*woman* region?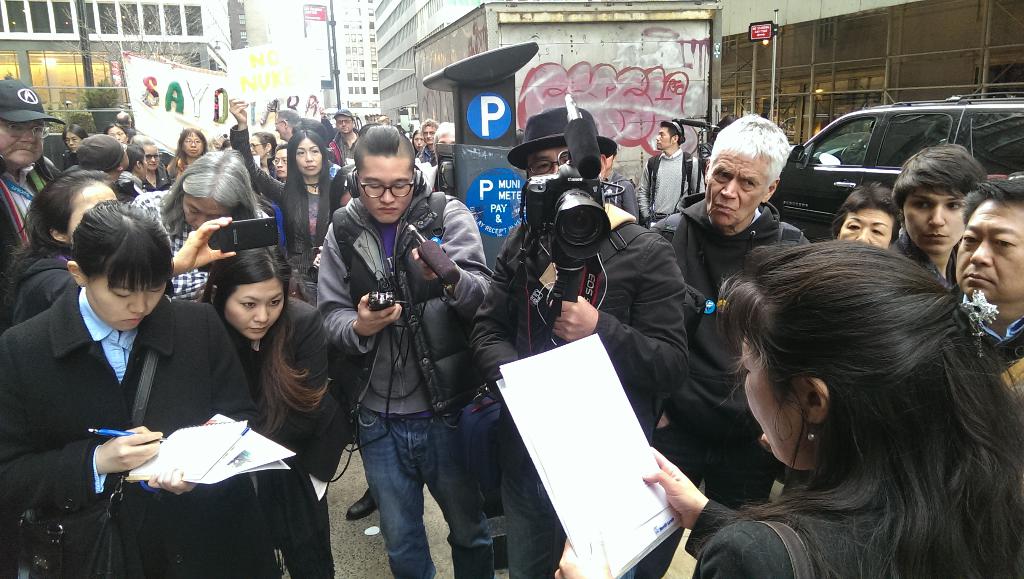
locate(132, 138, 172, 195)
